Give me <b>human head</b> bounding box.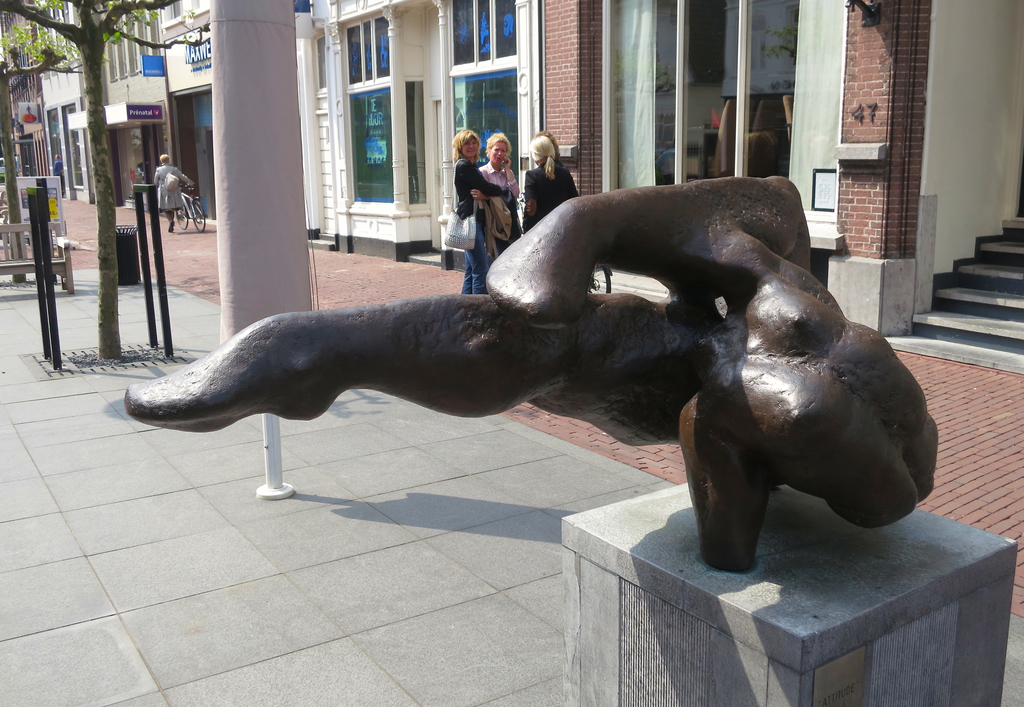
[left=159, top=151, right=171, bottom=167].
